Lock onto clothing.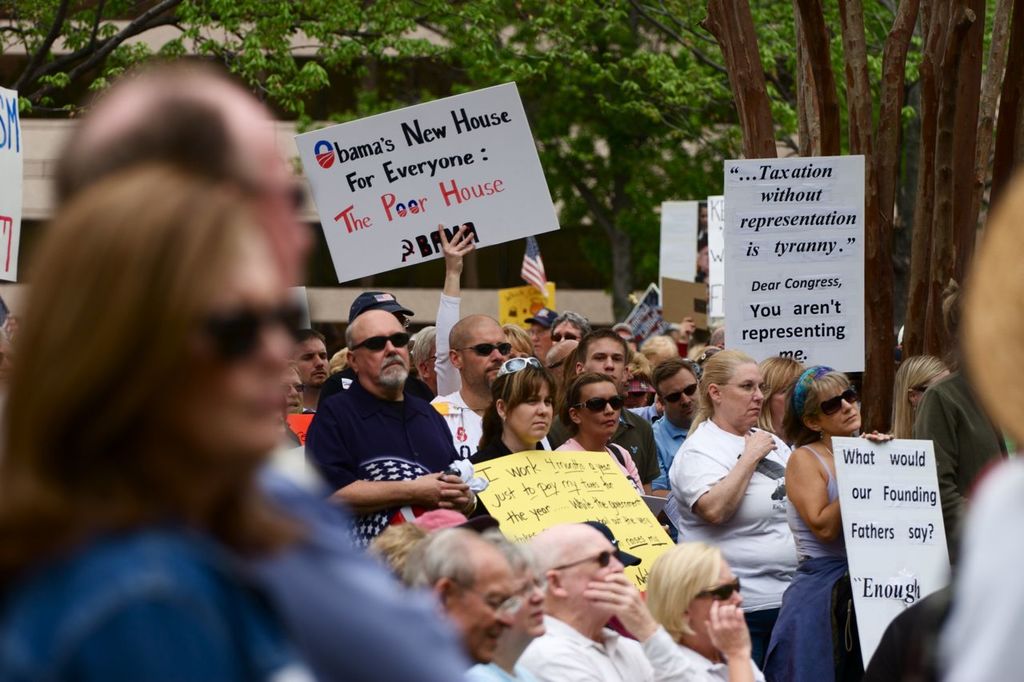
Locked: <bbox>431, 288, 463, 402</bbox>.
